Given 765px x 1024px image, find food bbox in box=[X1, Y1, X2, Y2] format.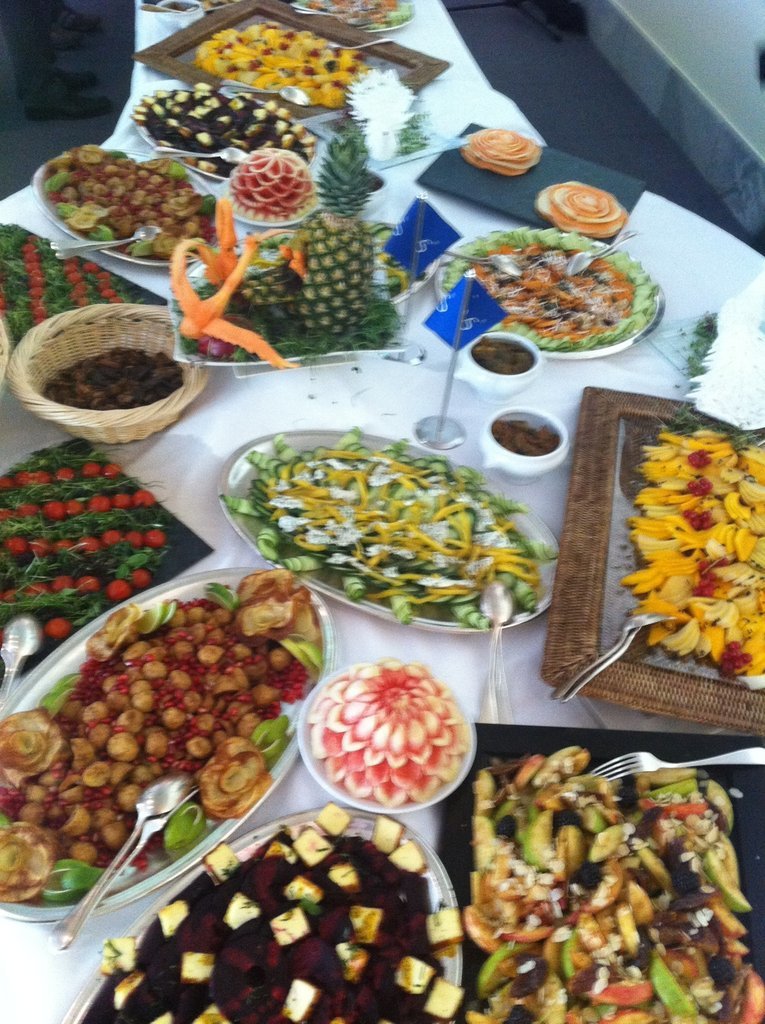
box=[293, 657, 461, 808].
